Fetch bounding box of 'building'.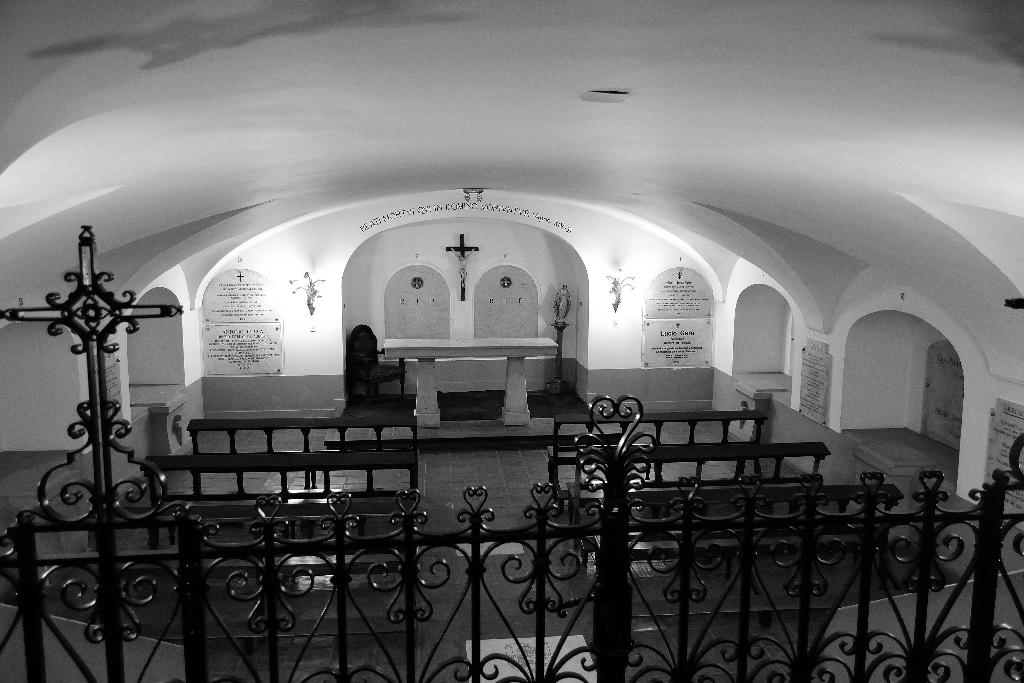
Bbox: rect(0, 0, 1023, 682).
